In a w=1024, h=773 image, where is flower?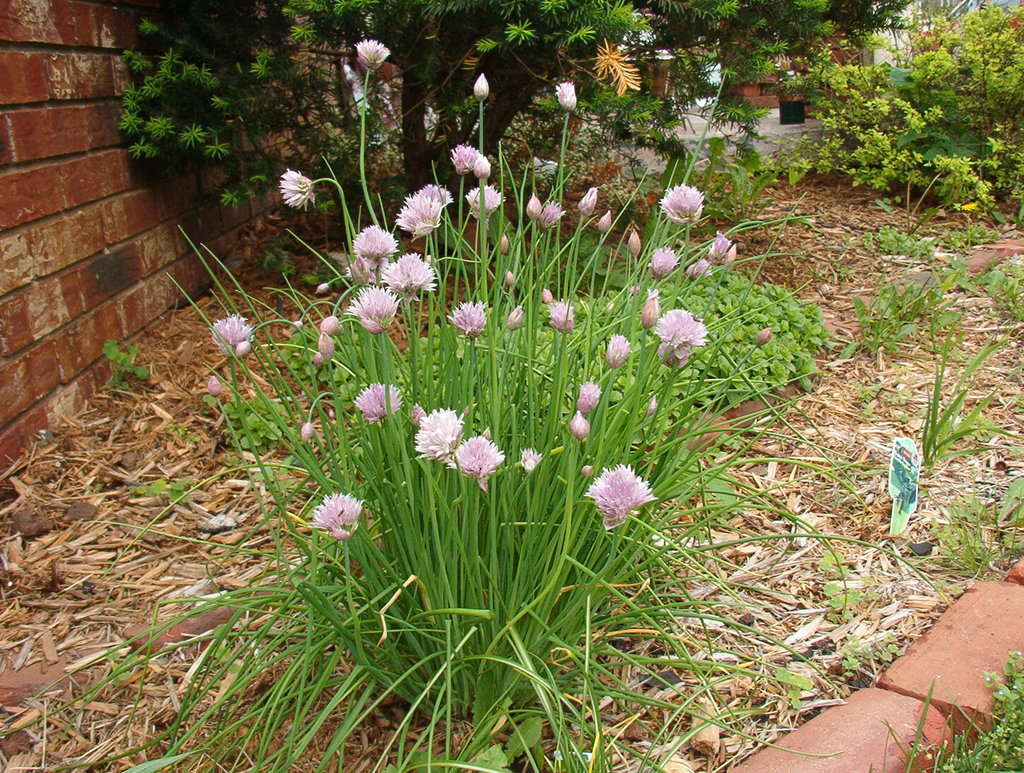
[left=656, top=308, right=707, bottom=364].
